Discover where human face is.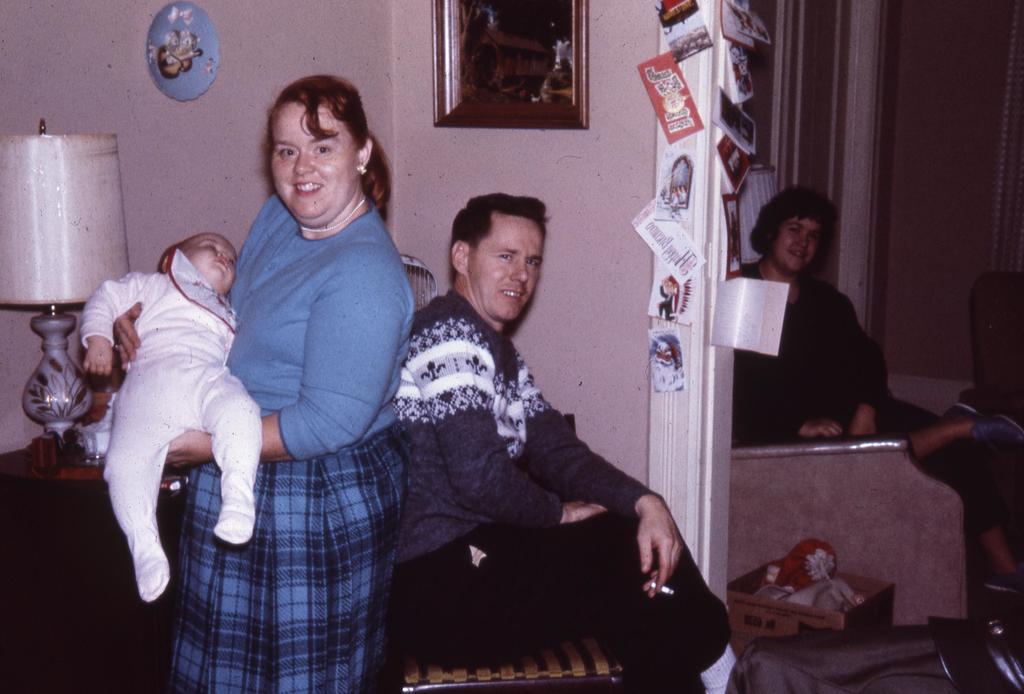
Discovered at (left=777, top=211, right=819, bottom=267).
